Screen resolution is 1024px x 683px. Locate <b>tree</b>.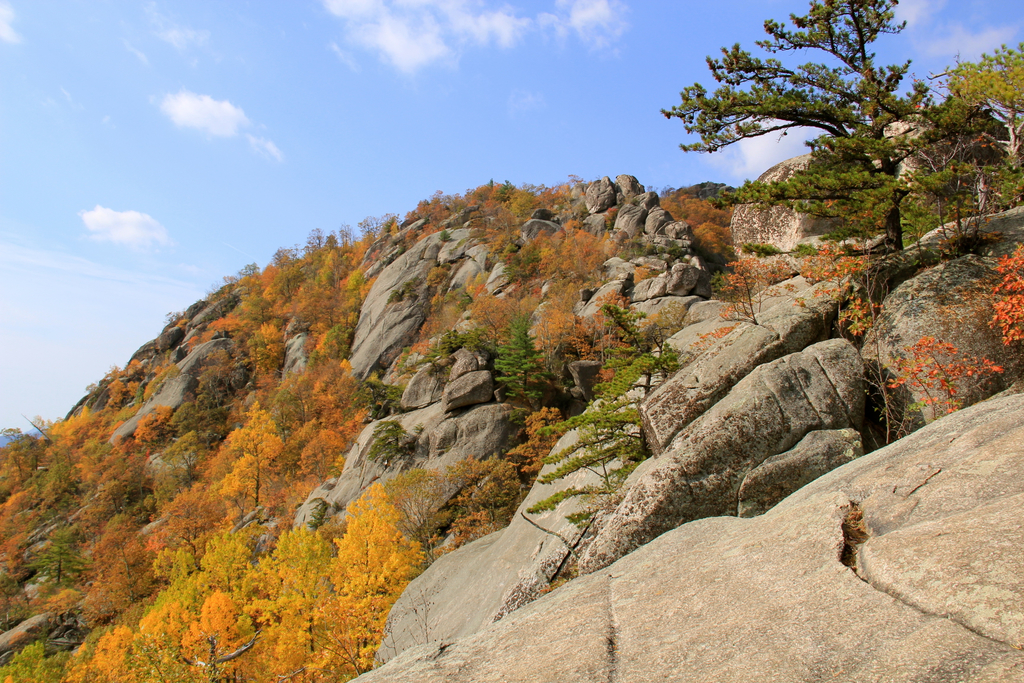
box=[876, 35, 1023, 226].
